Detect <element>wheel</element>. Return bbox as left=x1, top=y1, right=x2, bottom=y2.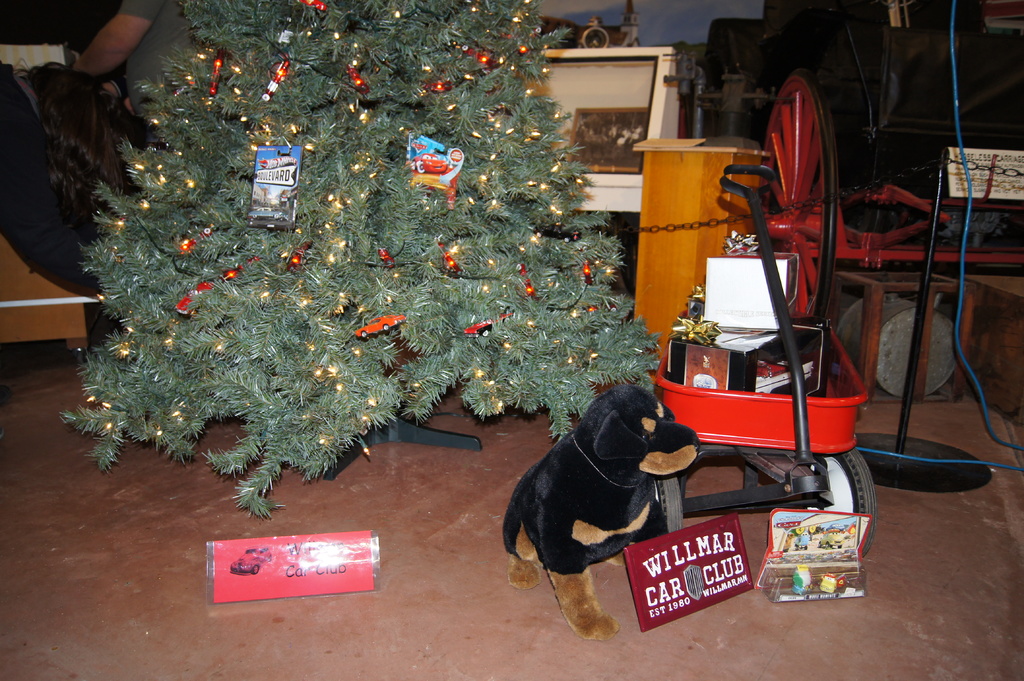
left=383, top=322, right=391, bottom=332.
